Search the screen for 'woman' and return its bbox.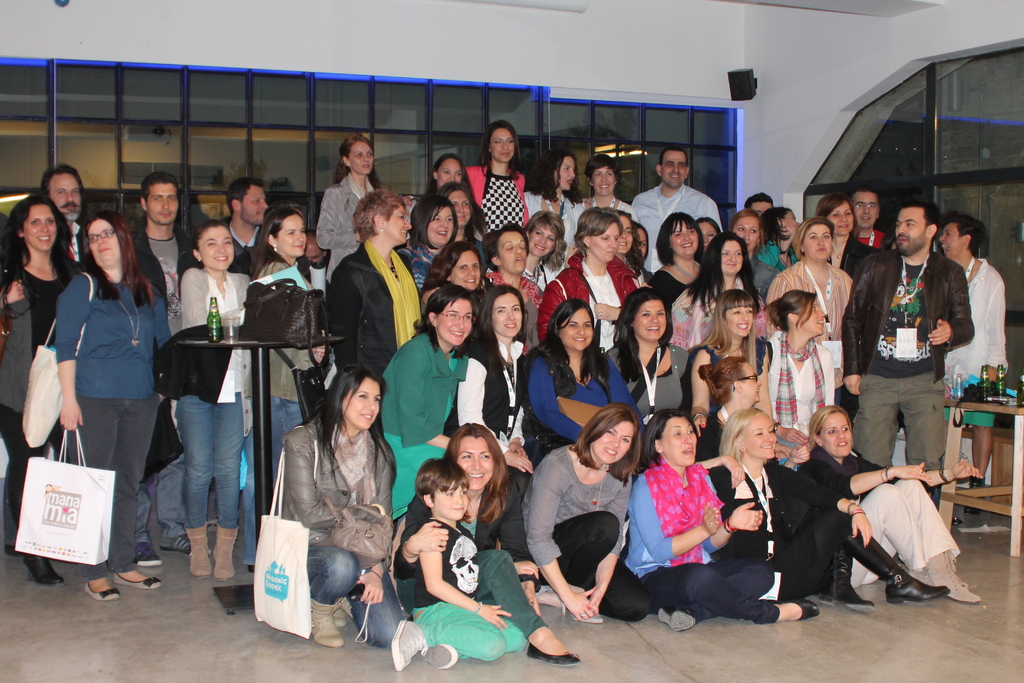
Found: bbox(817, 193, 882, 423).
